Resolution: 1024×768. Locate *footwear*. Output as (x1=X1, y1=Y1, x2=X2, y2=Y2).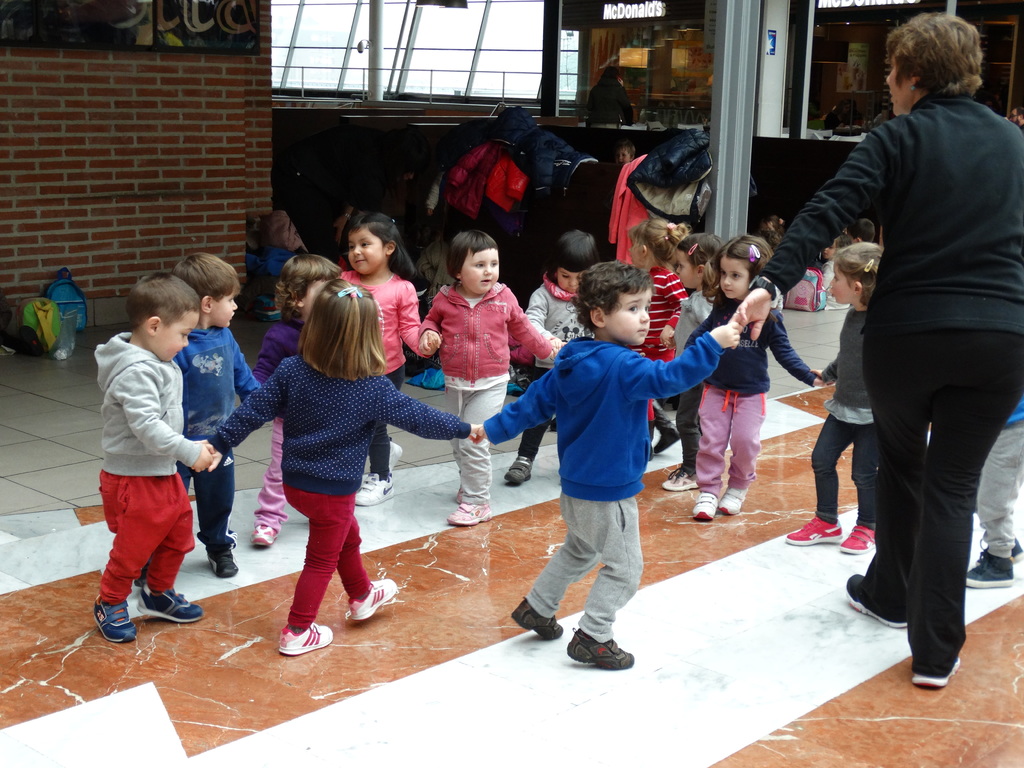
(x1=657, y1=463, x2=700, y2=491).
